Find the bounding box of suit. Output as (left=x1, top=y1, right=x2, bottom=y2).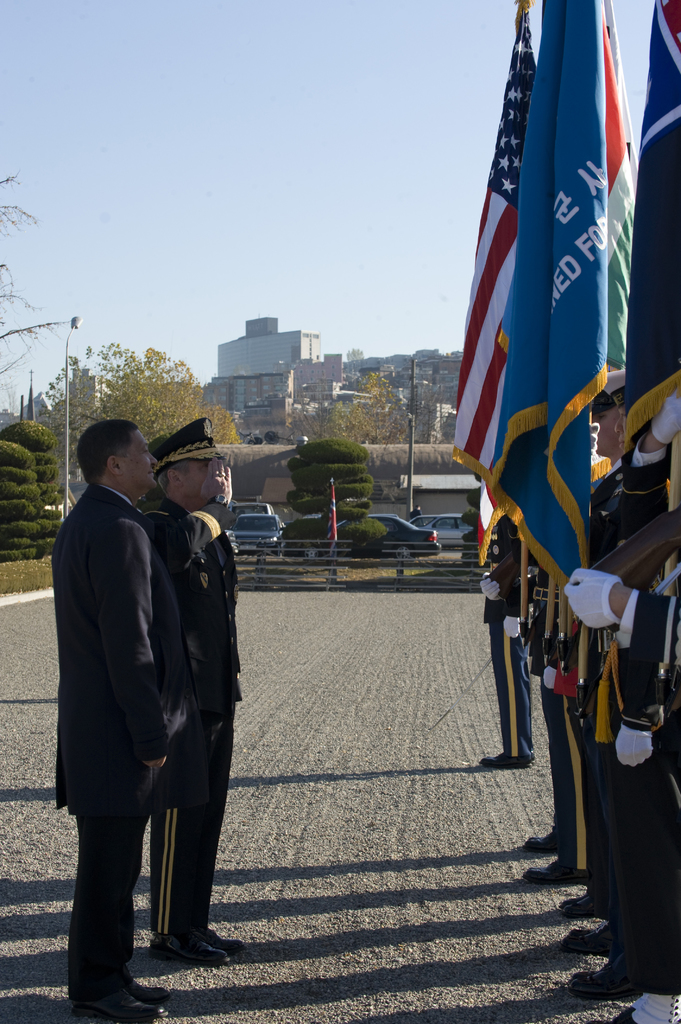
(left=612, top=435, right=680, bottom=748).
